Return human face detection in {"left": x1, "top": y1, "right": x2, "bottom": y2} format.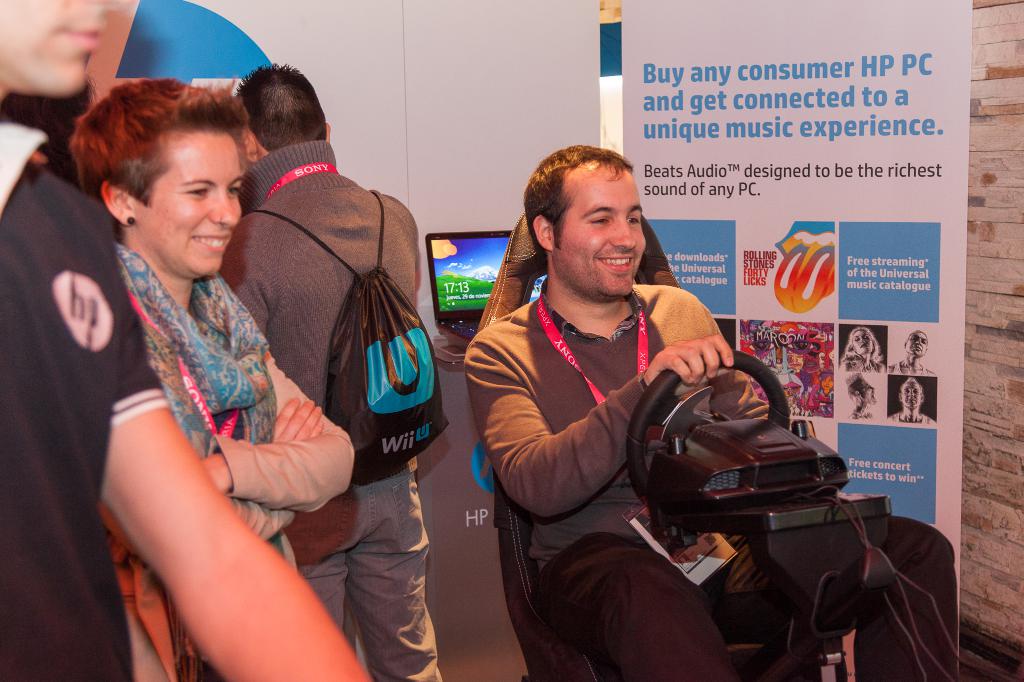
{"left": 566, "top": 168, "right": 646, "bottom": 297}.
